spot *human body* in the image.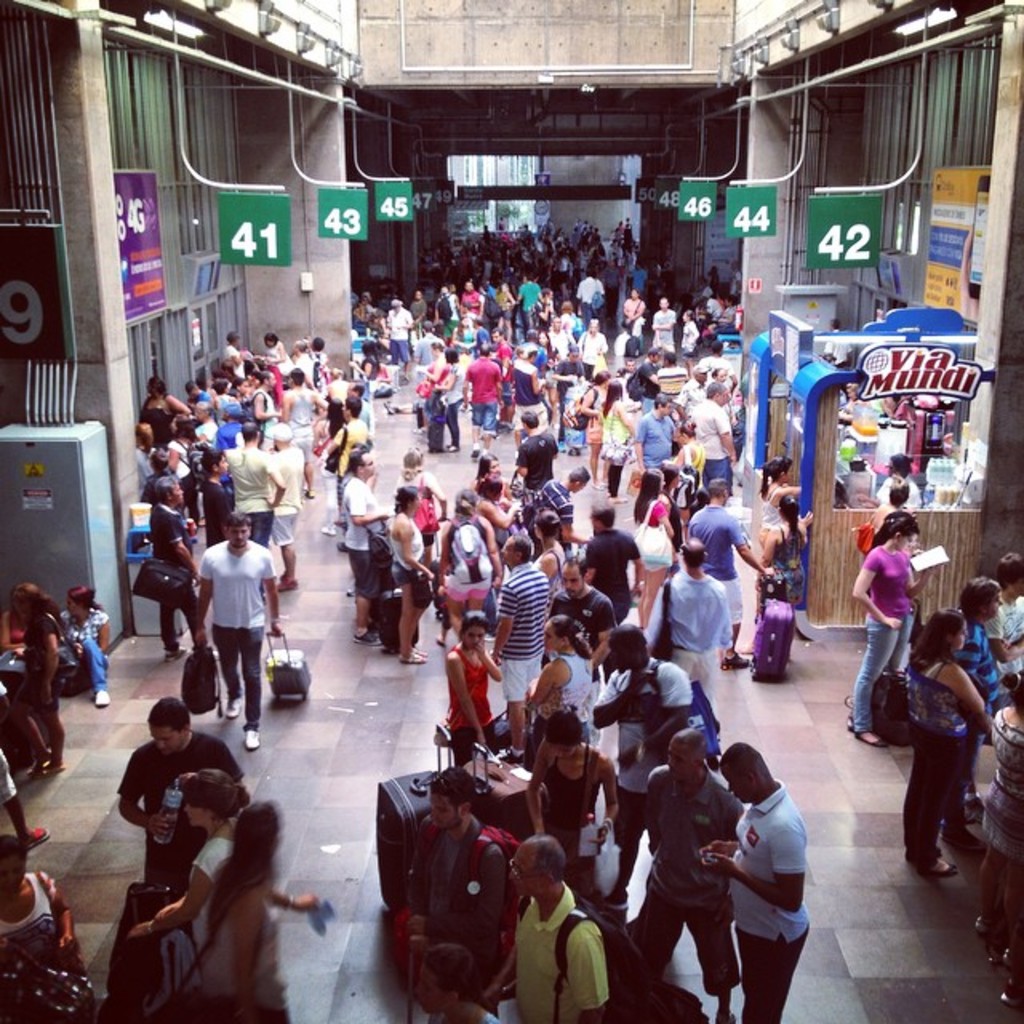
*human body* found at left=155, top=474, right=189, bottom=666.
